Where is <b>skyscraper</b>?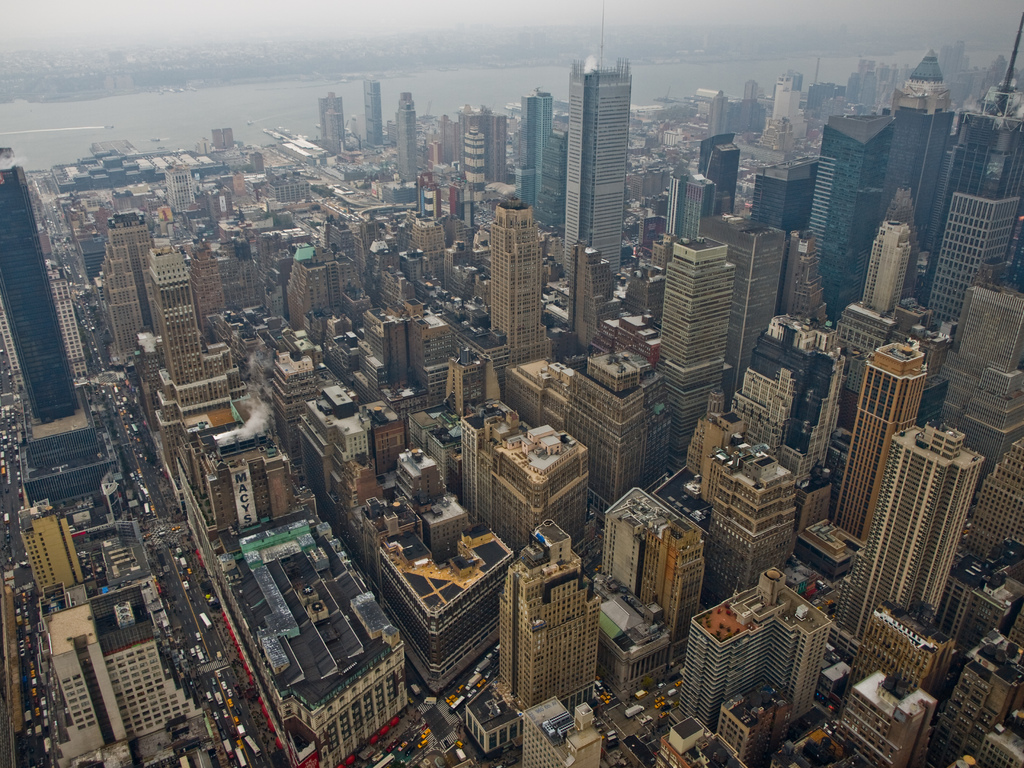
box(668, 236, 730, 463).
